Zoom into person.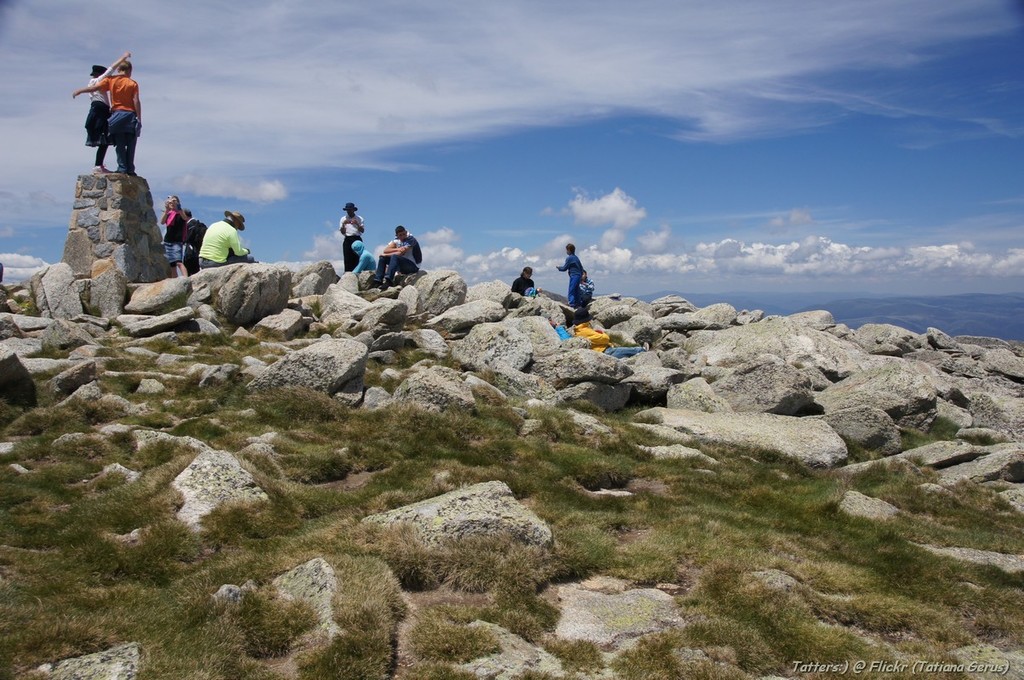
Zoom target: box(369, 224, 424, 288).
